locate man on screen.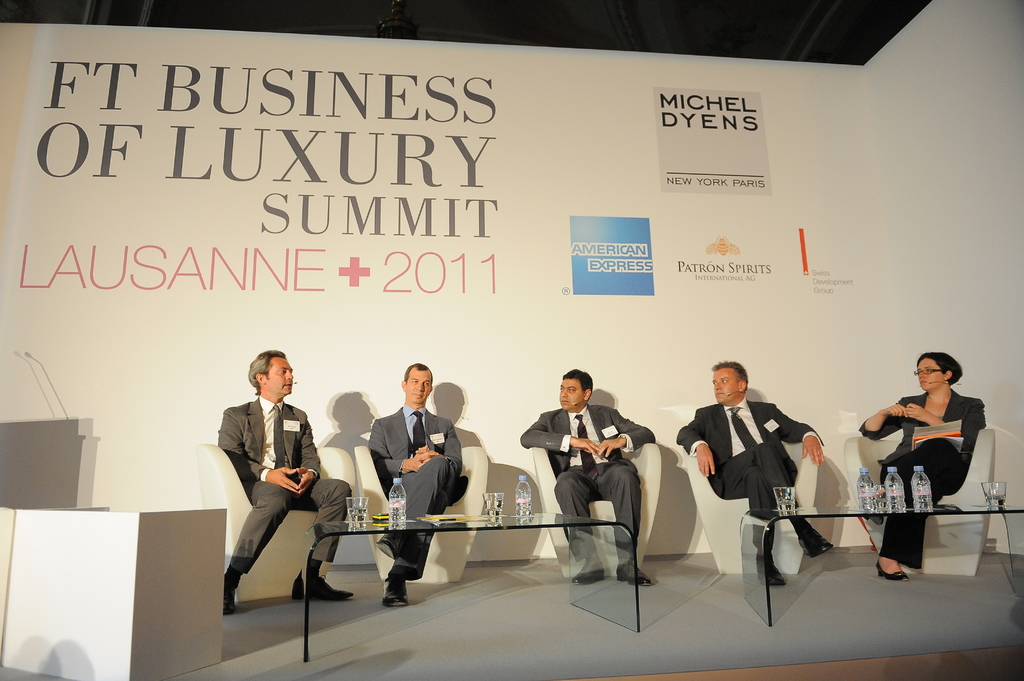
On screen at BBox(517, 367, 657, 584).
